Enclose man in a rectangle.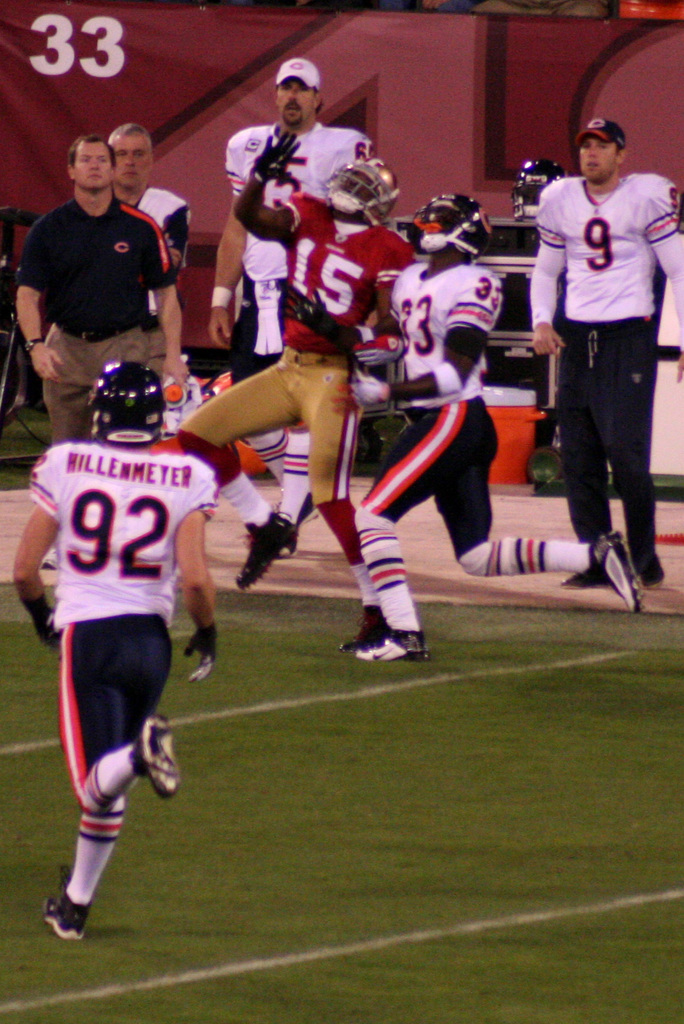
locate(109, 121, 193, 441).
